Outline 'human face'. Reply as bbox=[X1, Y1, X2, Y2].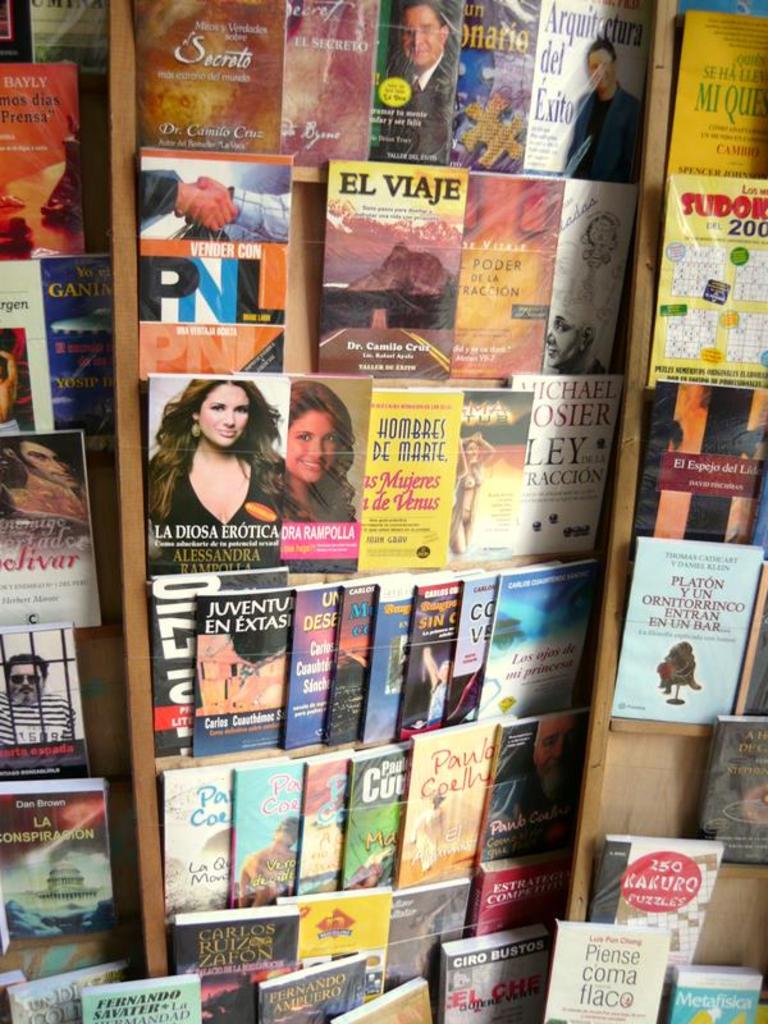
bbox=[408, 0, 439, 63].
